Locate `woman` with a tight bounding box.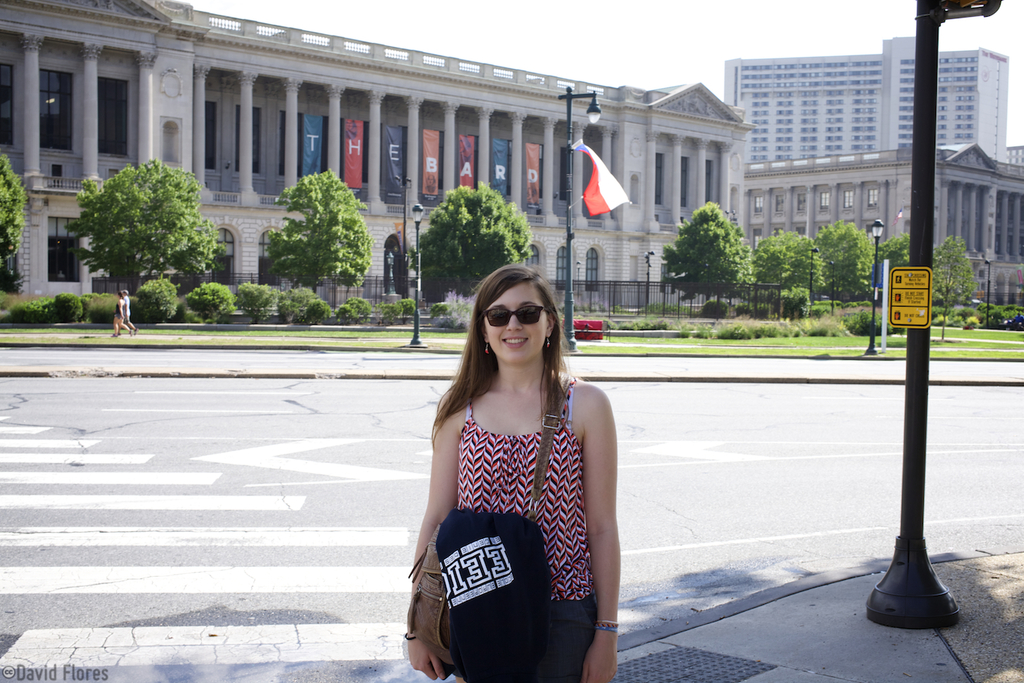
x1=112, y1=292, x2=136, y2=337.
